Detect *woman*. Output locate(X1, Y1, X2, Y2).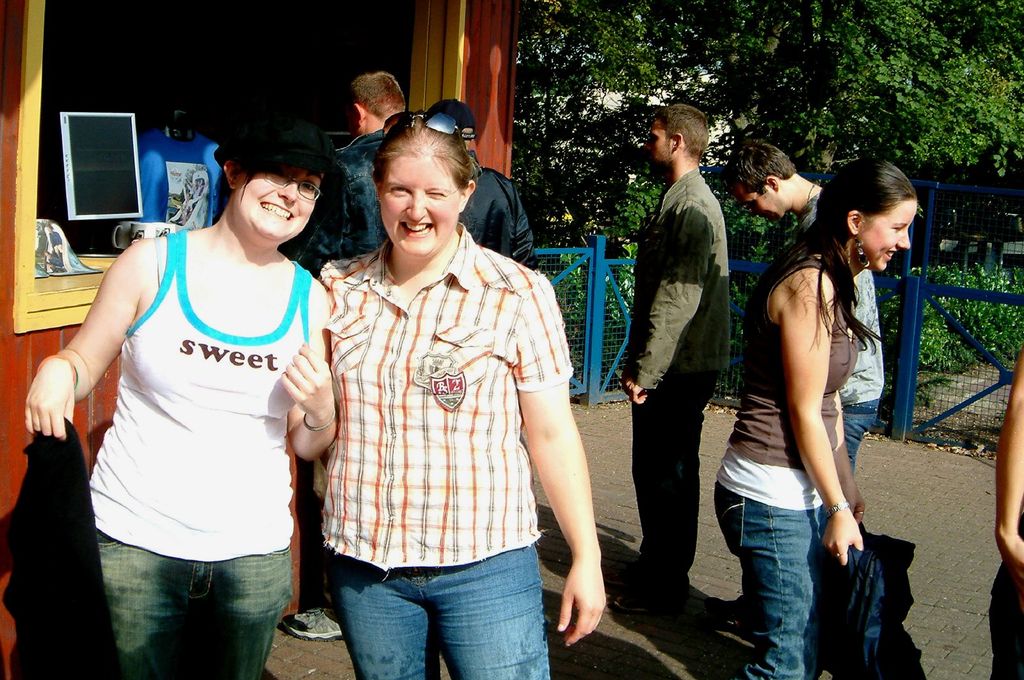
locate(317, 108, 607, 679).
